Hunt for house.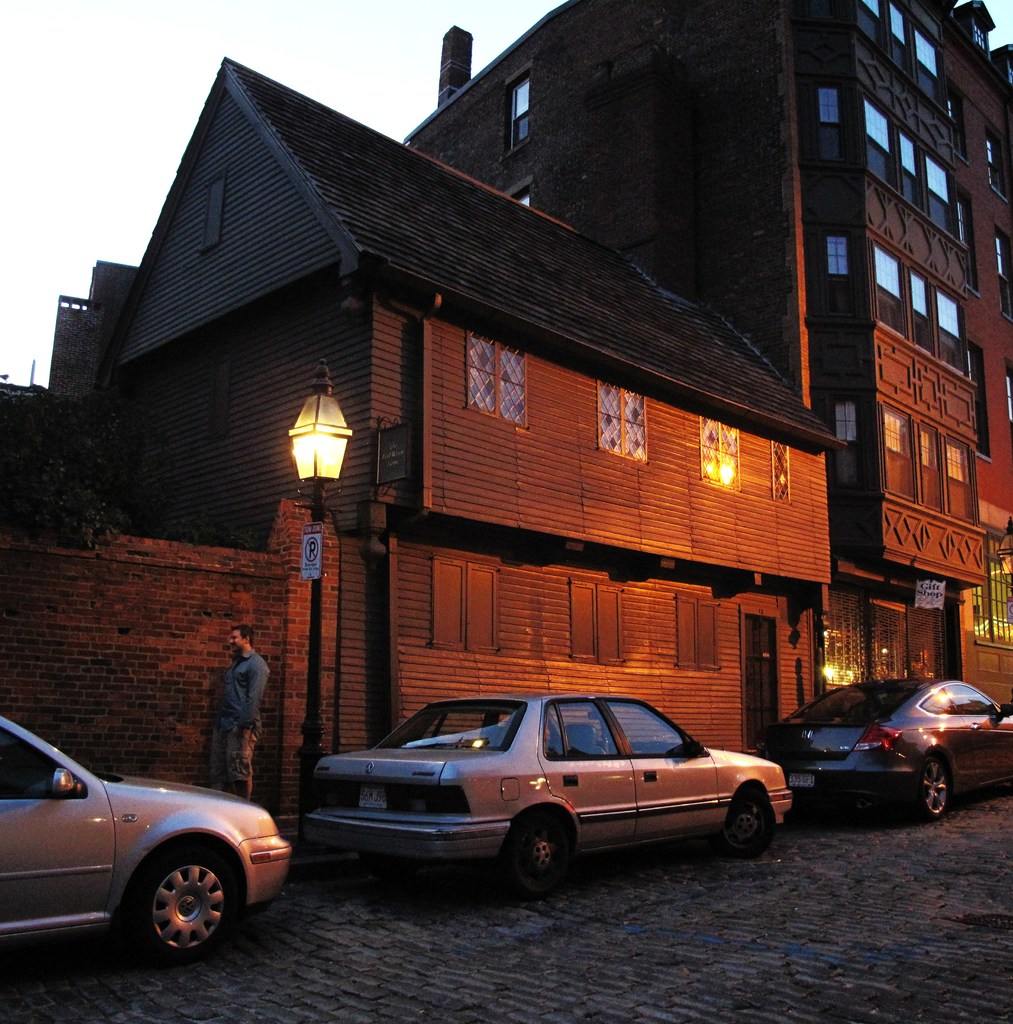
Hunted down at {"left": 0, "top": 57, "right": 840, "bottom": 825}.
